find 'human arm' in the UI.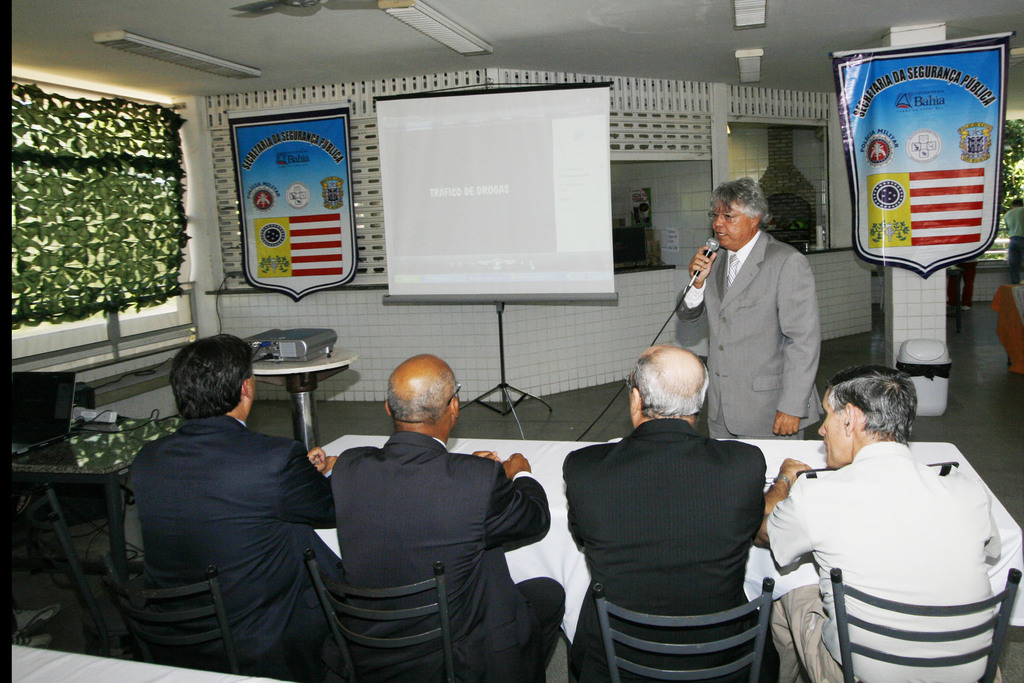
UI element at l=775, t=252, r=821, b=434.
